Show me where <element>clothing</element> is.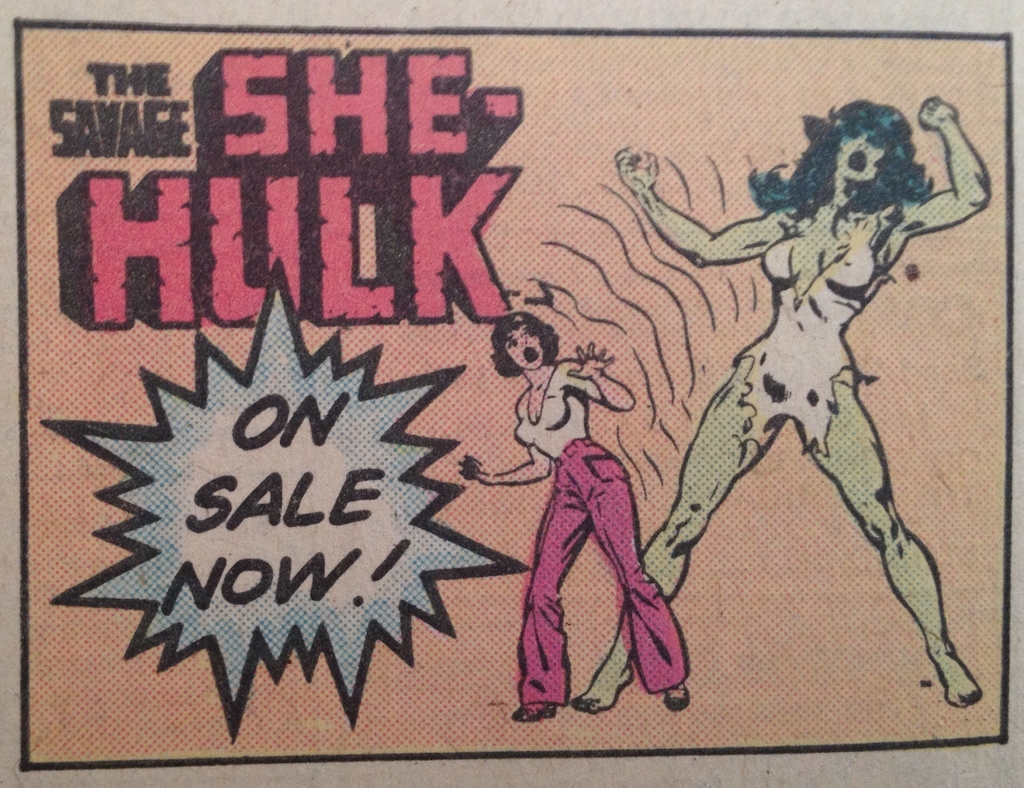
<element>clothing</element> is at {"left": 727, "top": 235, "right": 866, "bottom": 460}.
